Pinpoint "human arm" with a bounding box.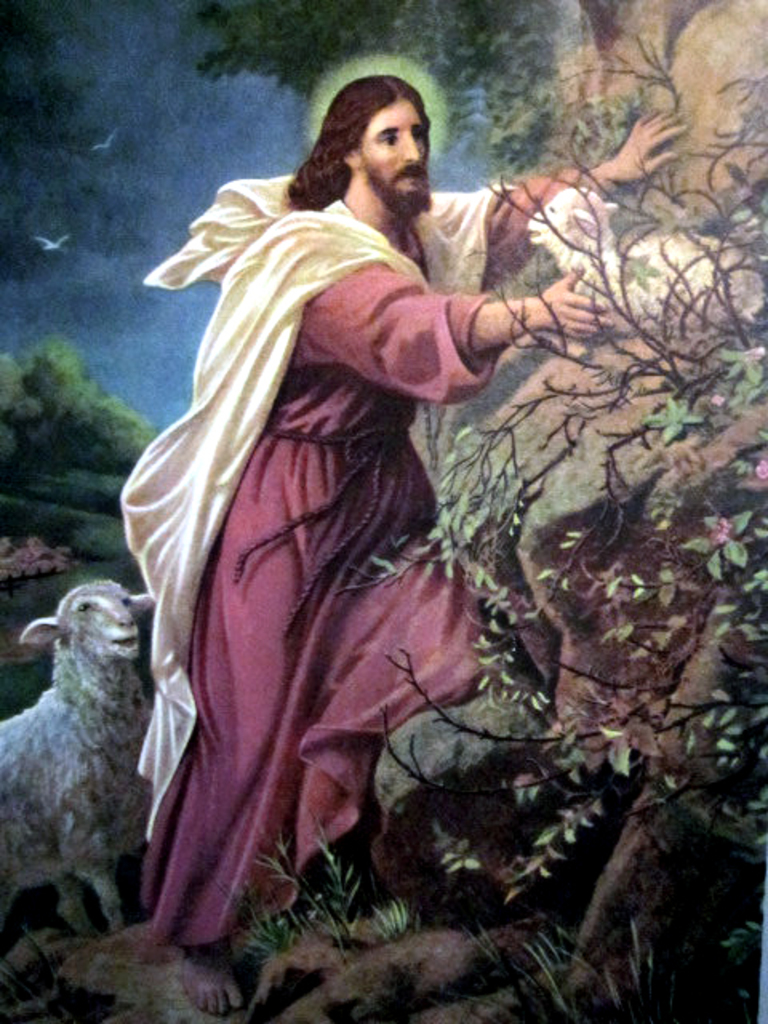
419:104:688:278.
